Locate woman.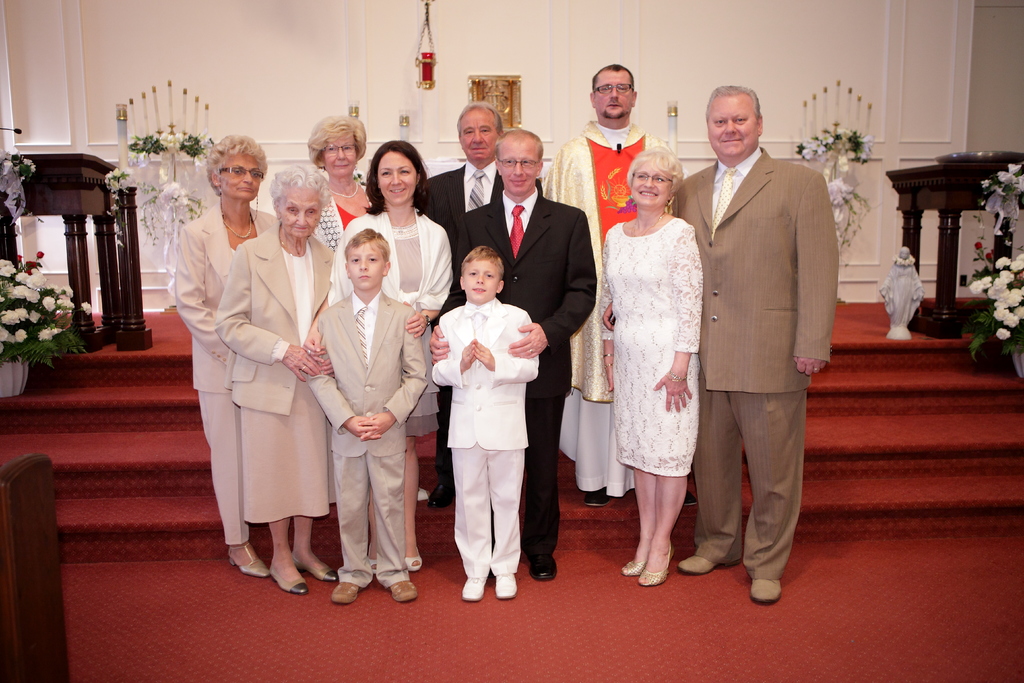
Bounding box: left=215, top=162, right=341, bottom=598.
